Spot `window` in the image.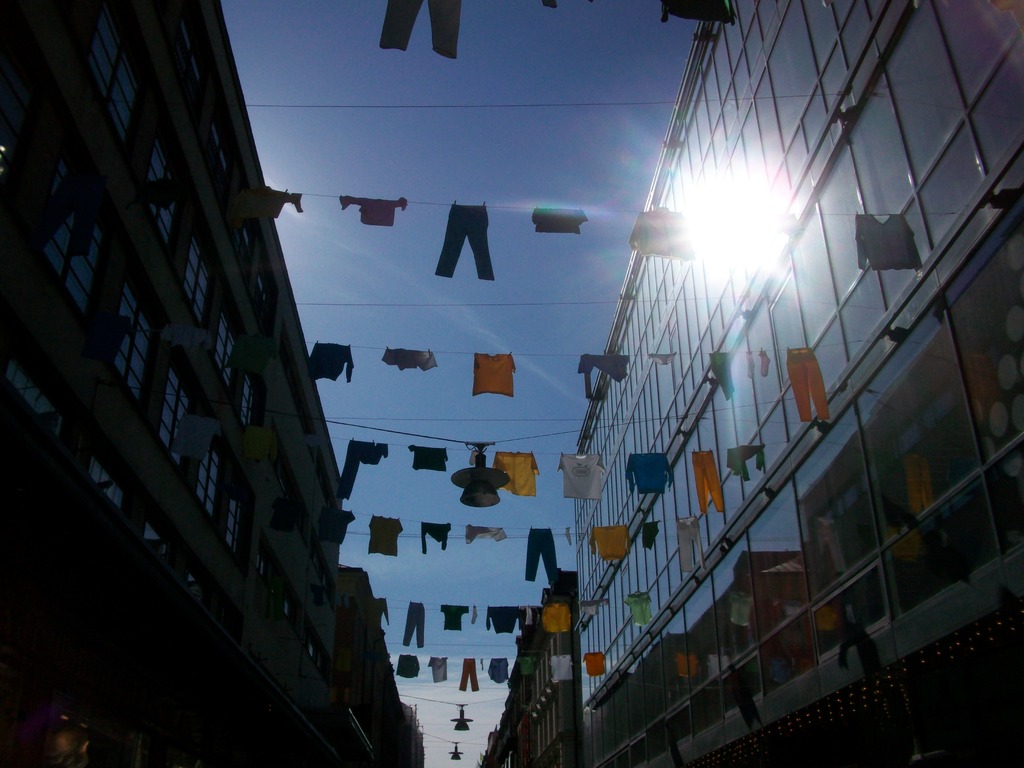
`window` found at l=214, t=313, r=239, b=390.
